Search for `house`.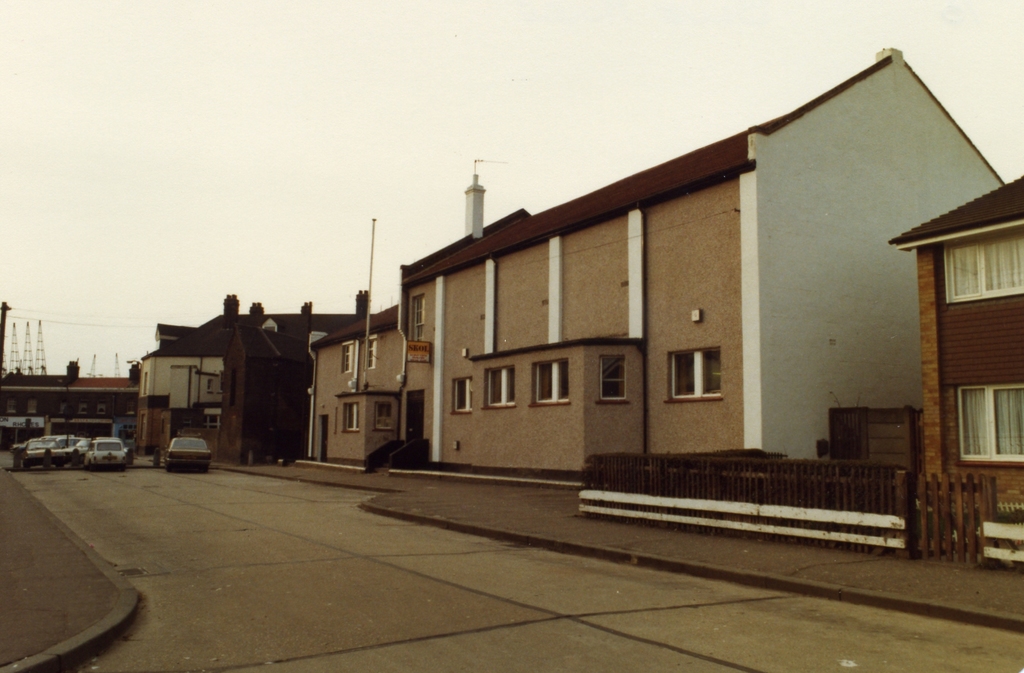
Found at <bbox>128, 295, 228, 465</bbox>.
